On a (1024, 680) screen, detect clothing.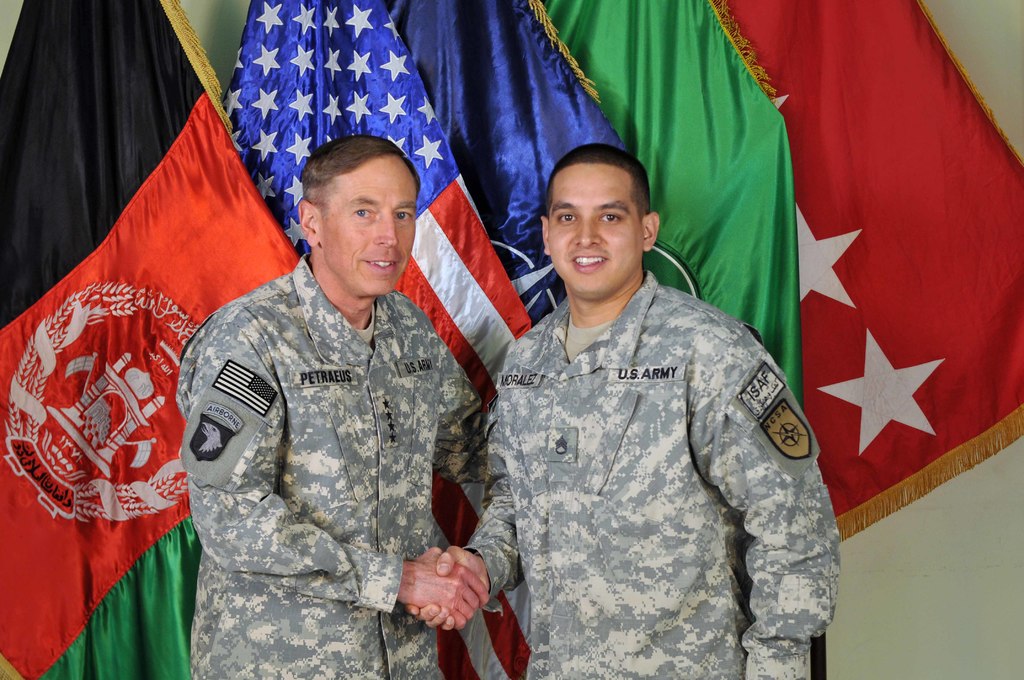
l=470, t=287, r=846, b=679.
